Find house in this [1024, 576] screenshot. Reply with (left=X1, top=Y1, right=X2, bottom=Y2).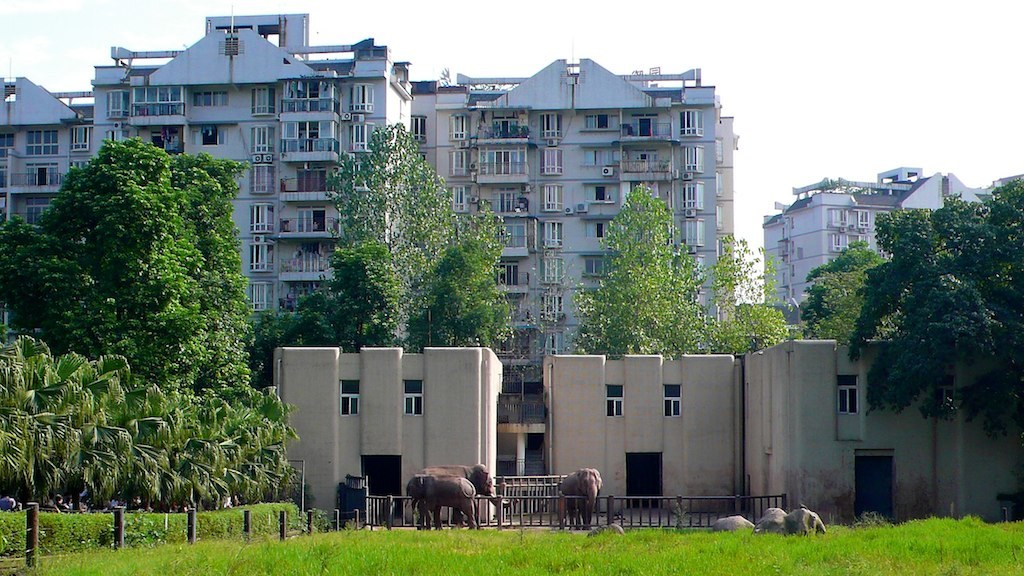
(left=420, top=53, right=748, bottom=363).
